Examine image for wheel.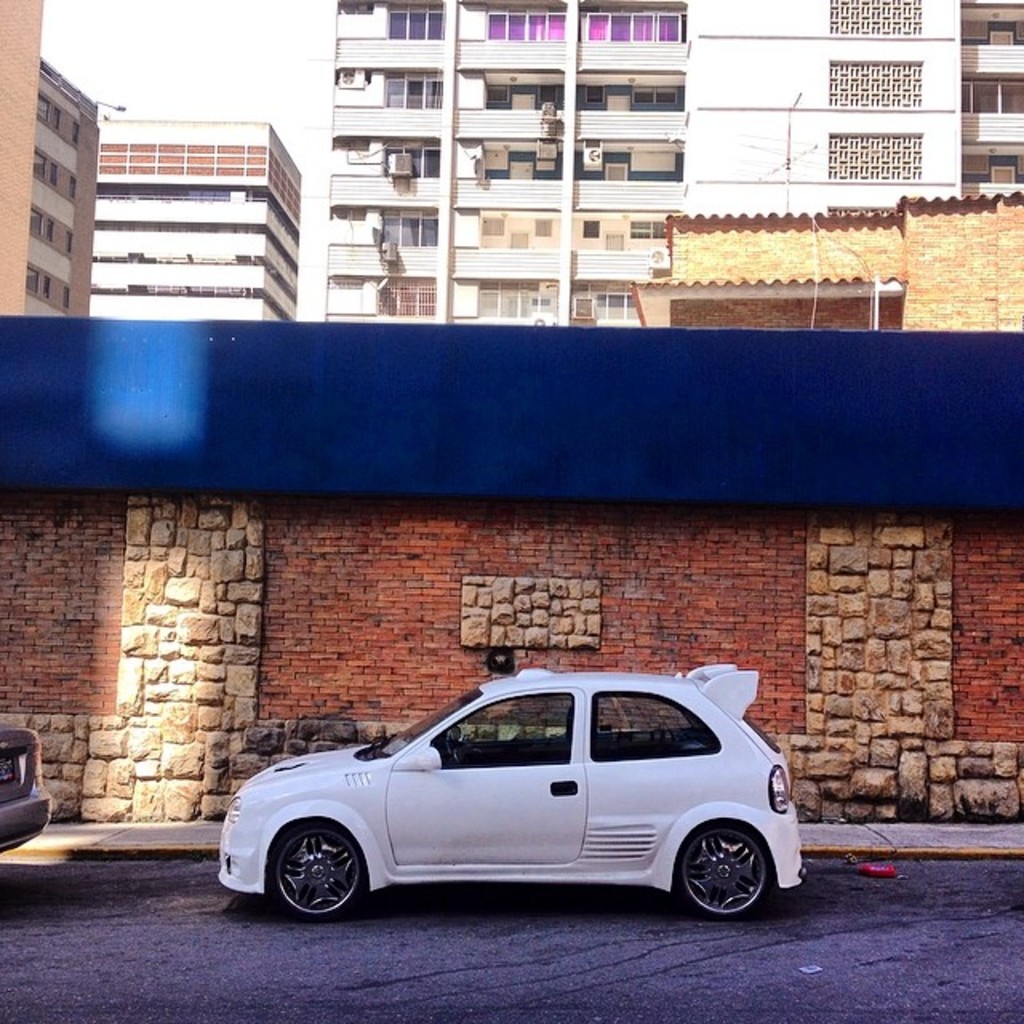
Examination result: <box>672,811,773,920</box>.
